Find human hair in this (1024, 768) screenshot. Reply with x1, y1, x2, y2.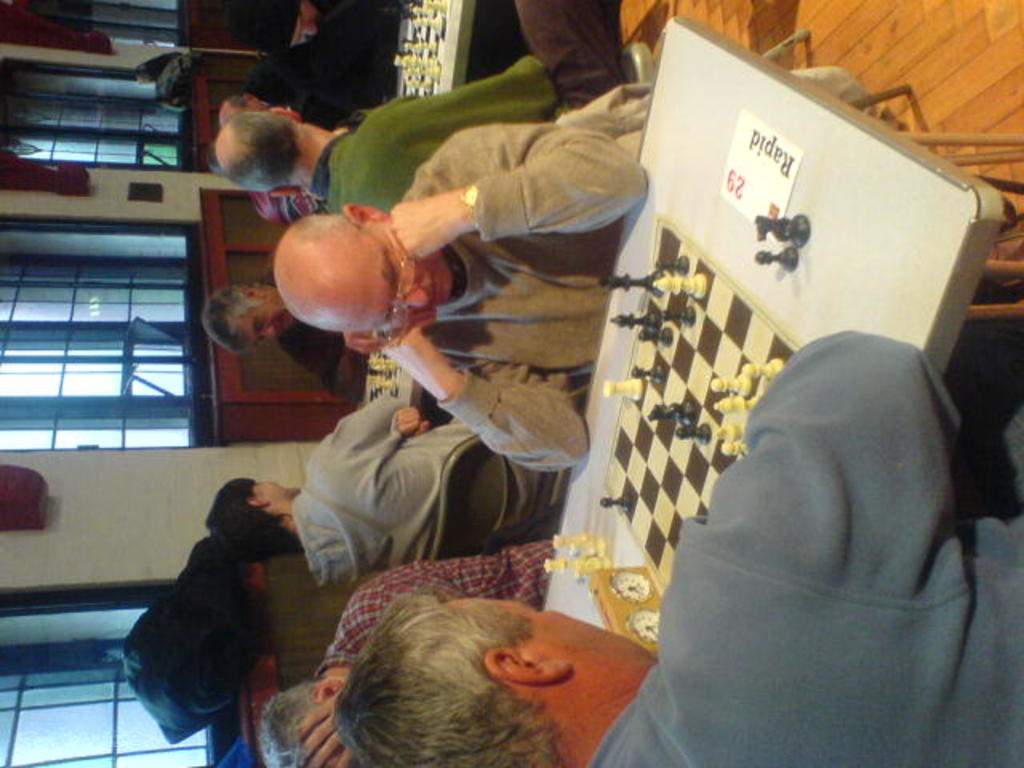
314, 579, 584, 762.
